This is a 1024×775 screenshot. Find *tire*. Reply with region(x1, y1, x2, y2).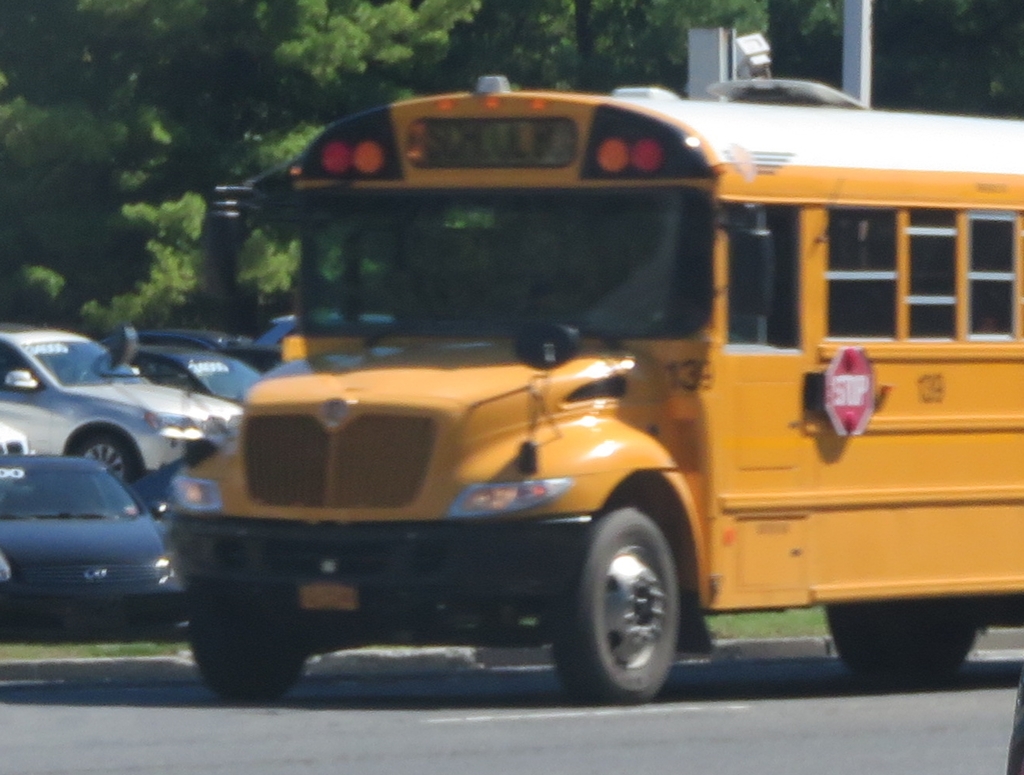
region(827, 606, 976, 682).
